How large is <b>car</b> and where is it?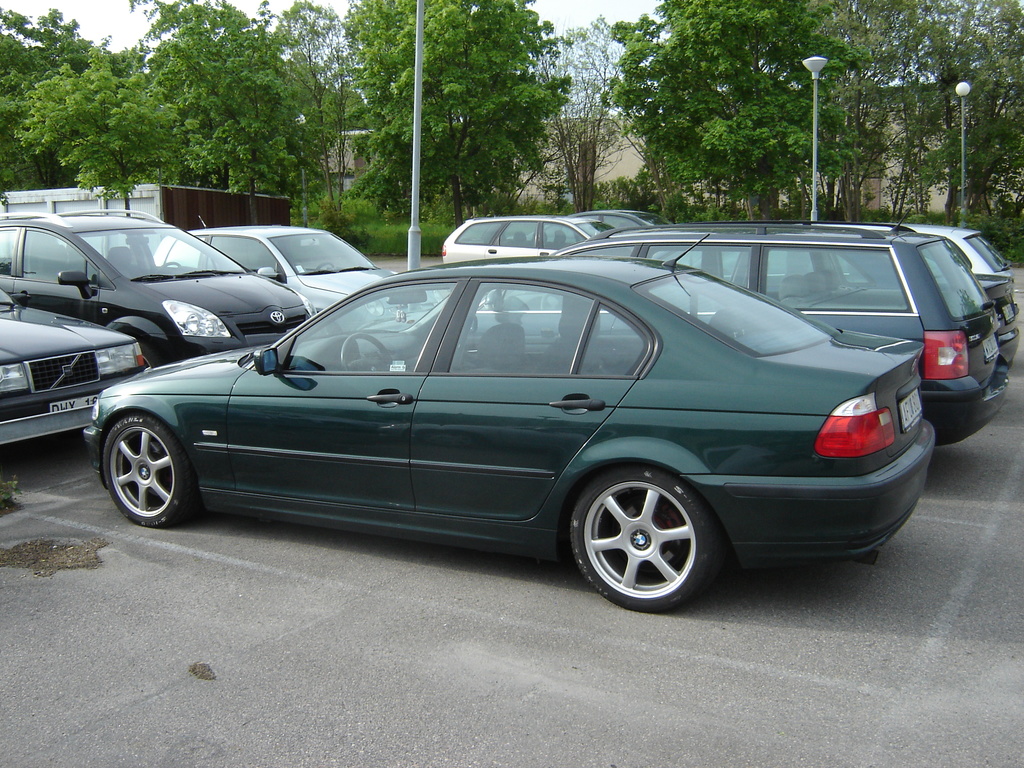
Bounding box: [left=152, top=214, right=410, bottom=312].
